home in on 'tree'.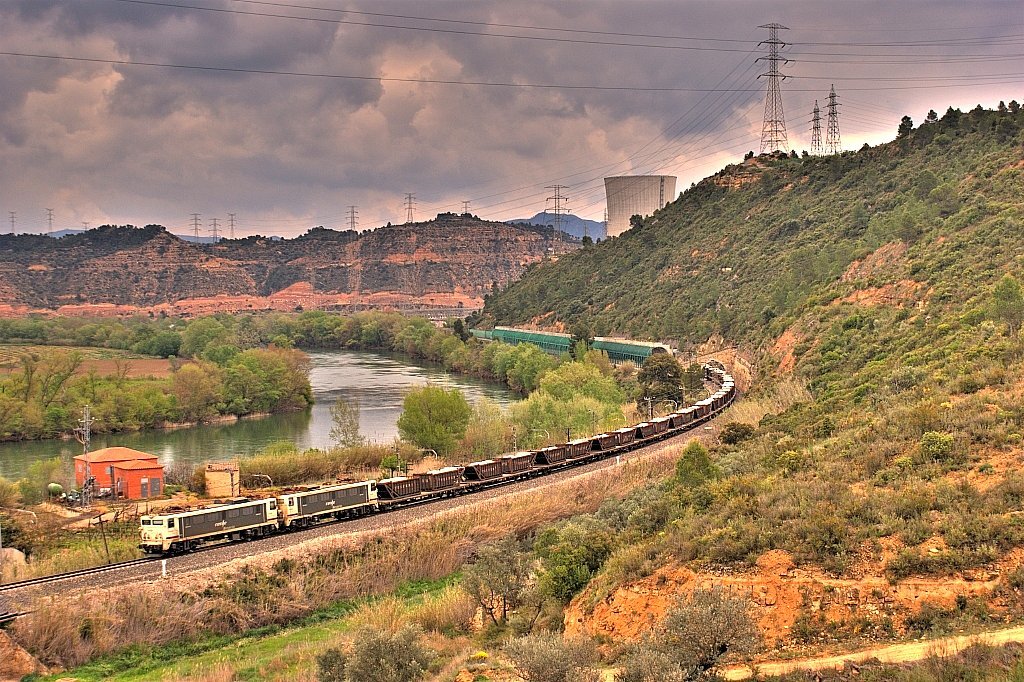
Homed in at <region>324, 388, 366, 459</region>.
